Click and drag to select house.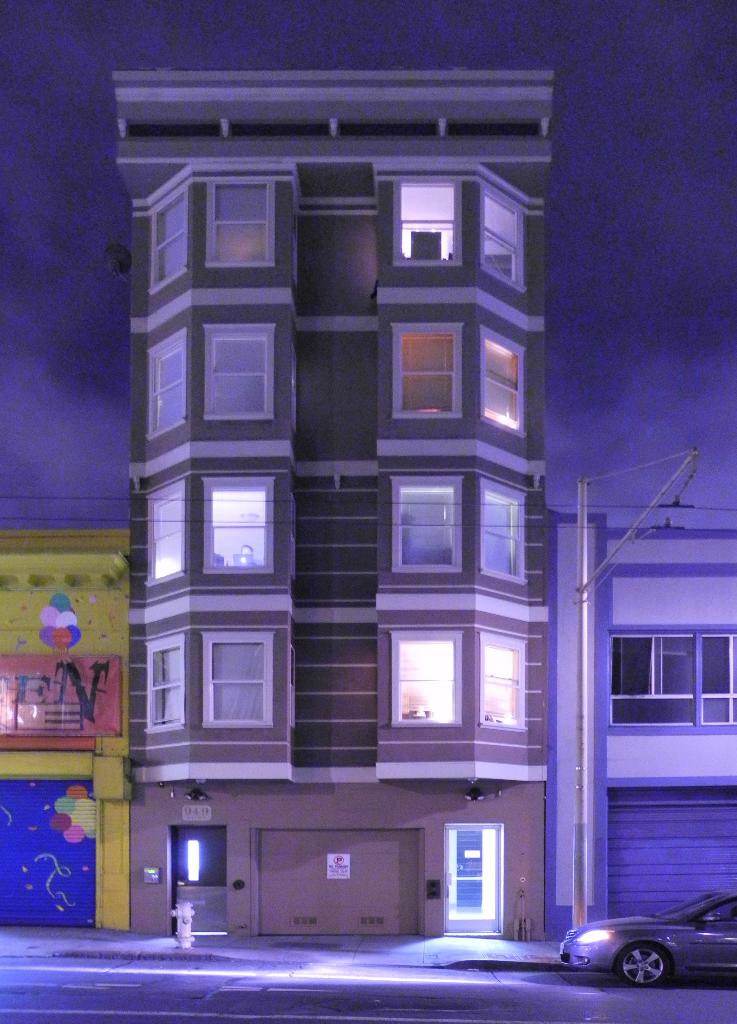
Selection: [x1=544, y1=494, x2=736, y2=935].
